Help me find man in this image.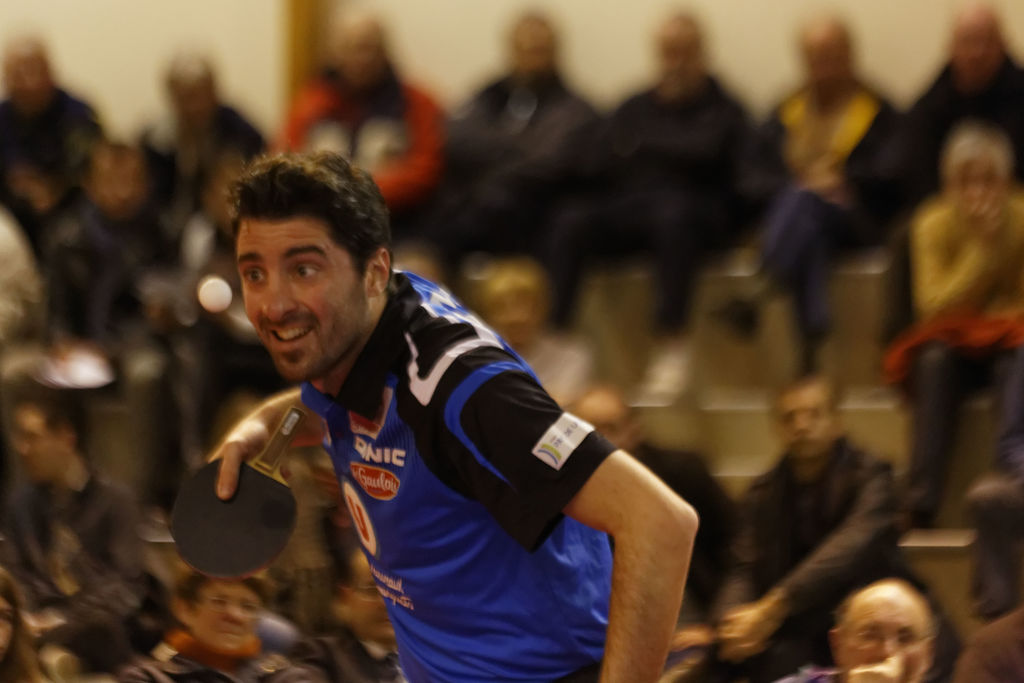
Found it: [left=409, top=4, right=593, bottom=272].
